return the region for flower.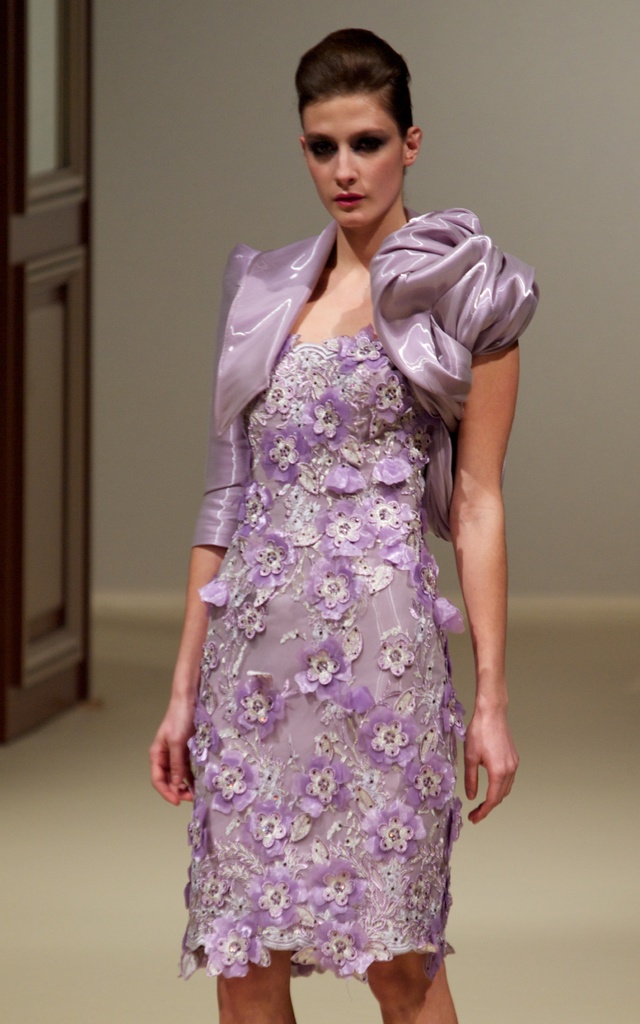
[left=302, top=646, right=337, bottom=690].
